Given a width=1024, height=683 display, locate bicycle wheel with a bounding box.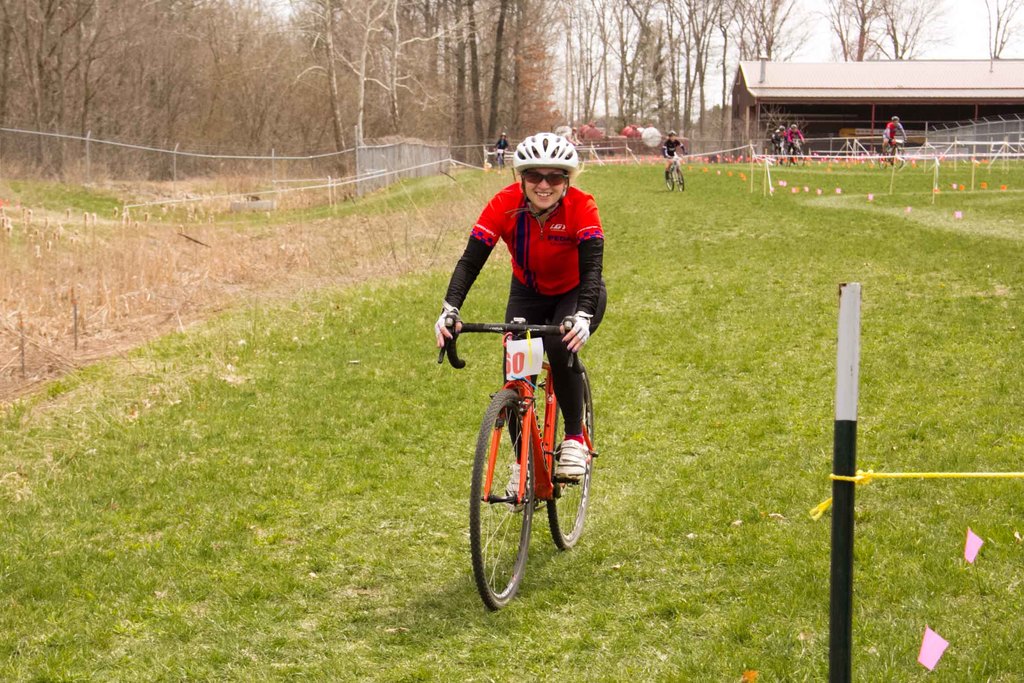
Located: select_region(549, 361, 596, 552).
